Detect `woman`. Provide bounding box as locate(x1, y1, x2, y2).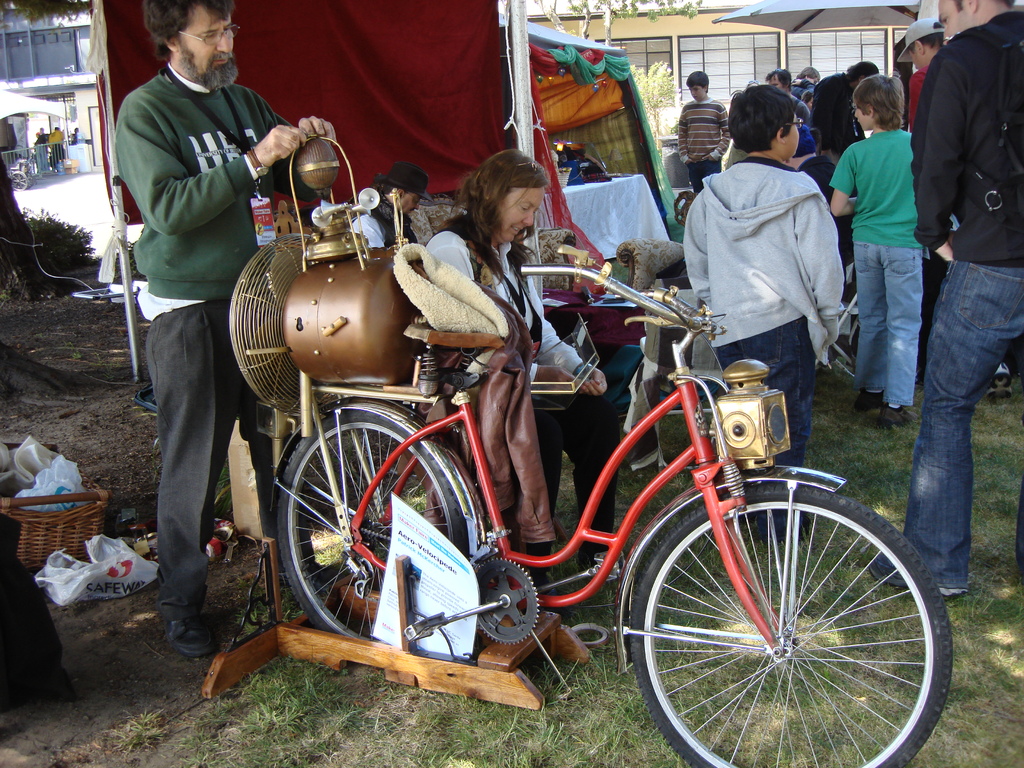
locate(423, 144, 618, 608).
